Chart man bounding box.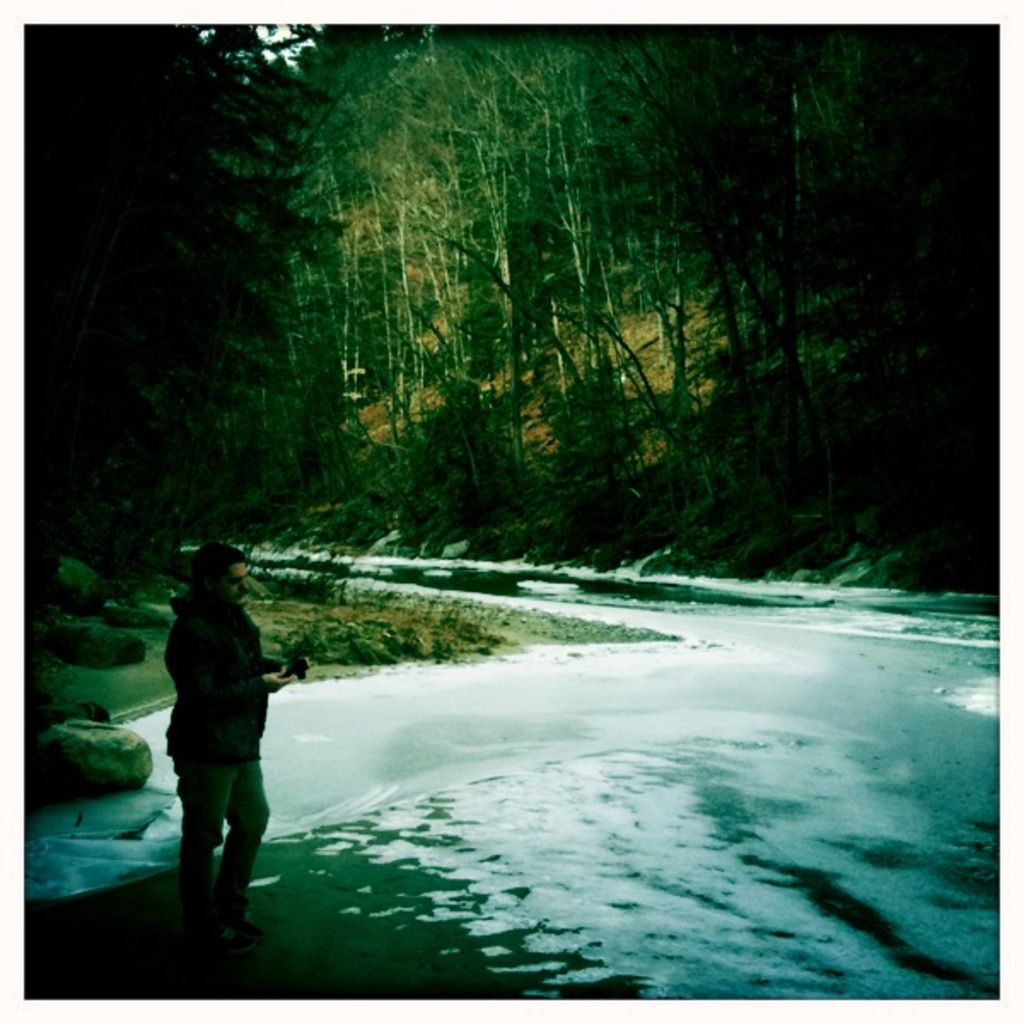
Charted: bbox(152, 519, 285, 944).
